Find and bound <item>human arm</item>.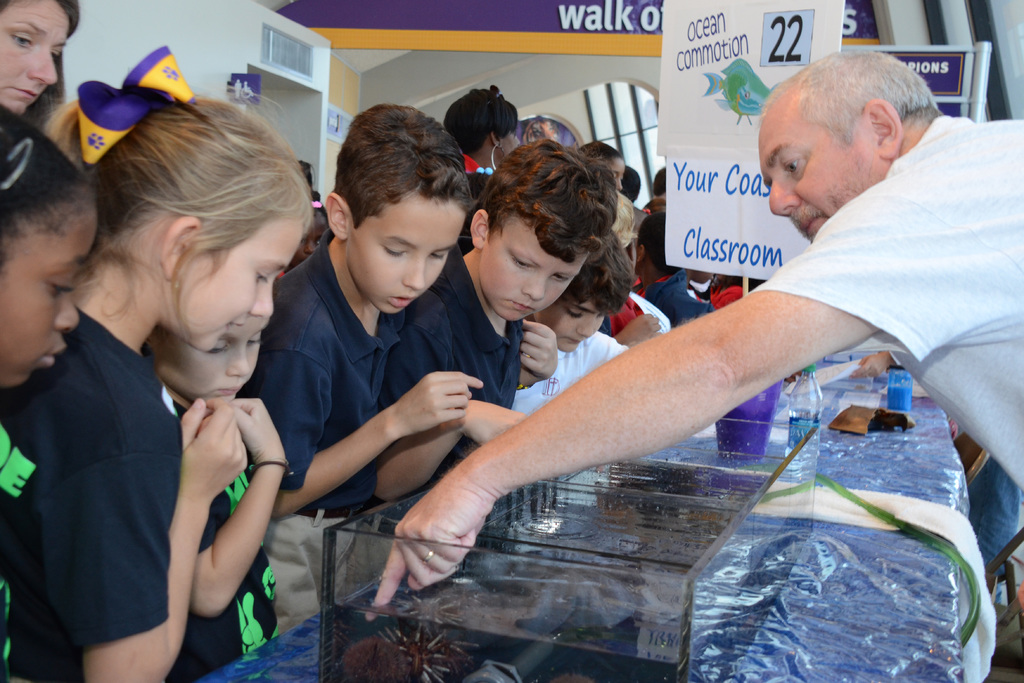
Bound: x1=73 y1=415 x2=244 y2=682.
